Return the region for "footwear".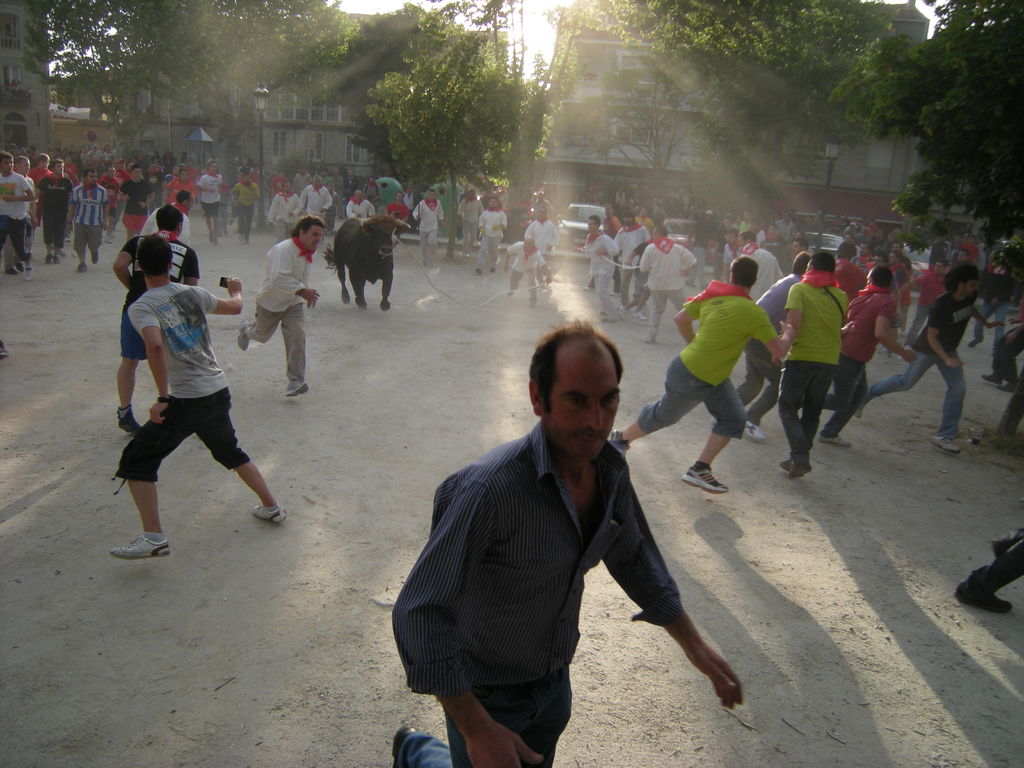
[26,252,36,264].
